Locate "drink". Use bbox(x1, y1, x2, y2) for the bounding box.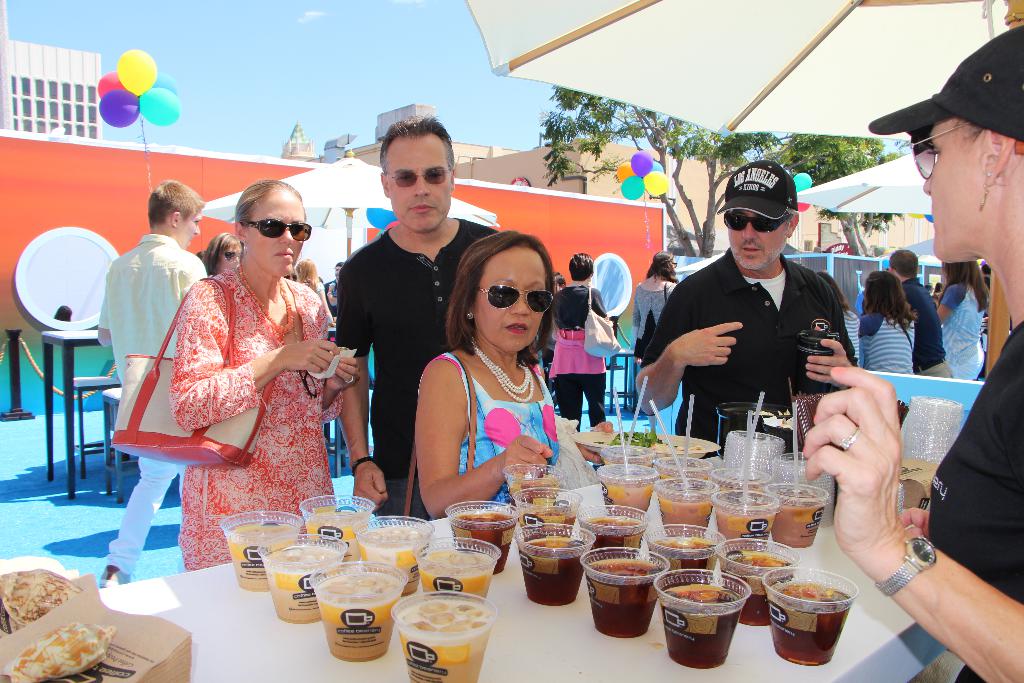
bbox(519, 516, 581, 534).
